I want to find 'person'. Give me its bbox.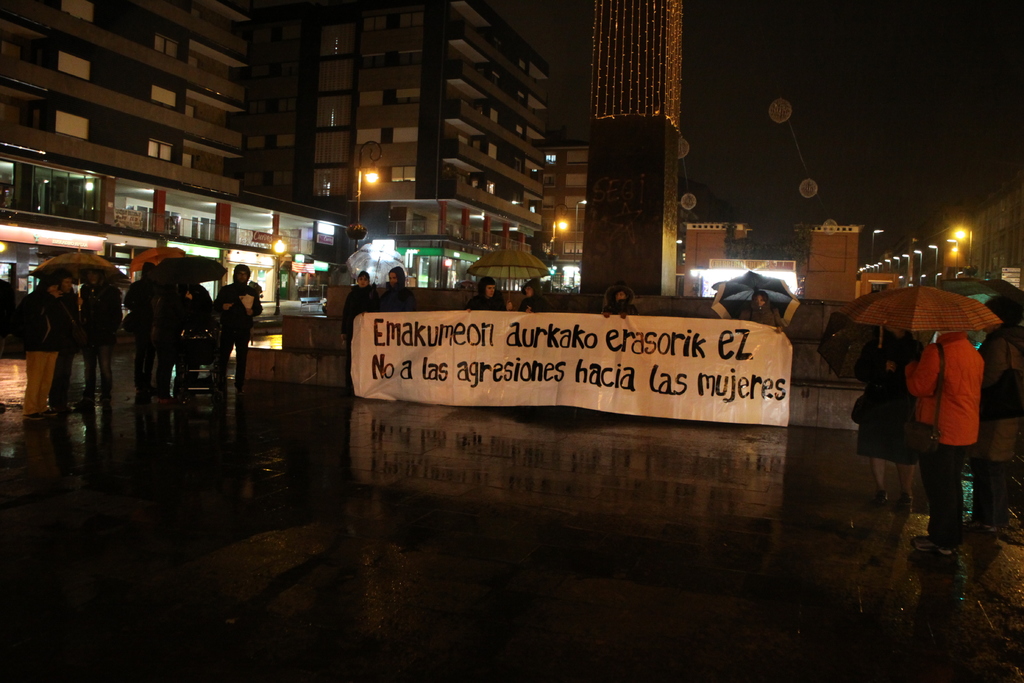
Rect(515, 280, 555, 310).
